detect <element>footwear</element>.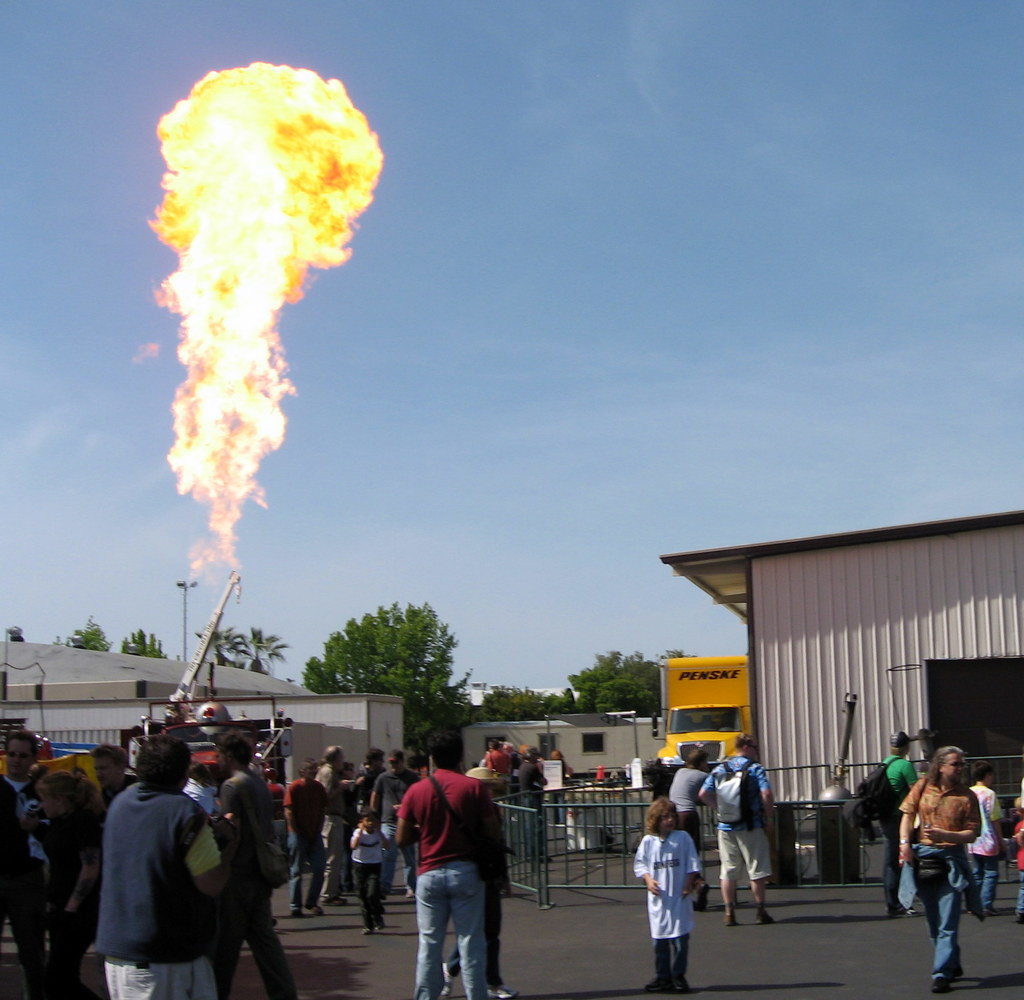
Detected at detection(358, 928, 371, 937).
